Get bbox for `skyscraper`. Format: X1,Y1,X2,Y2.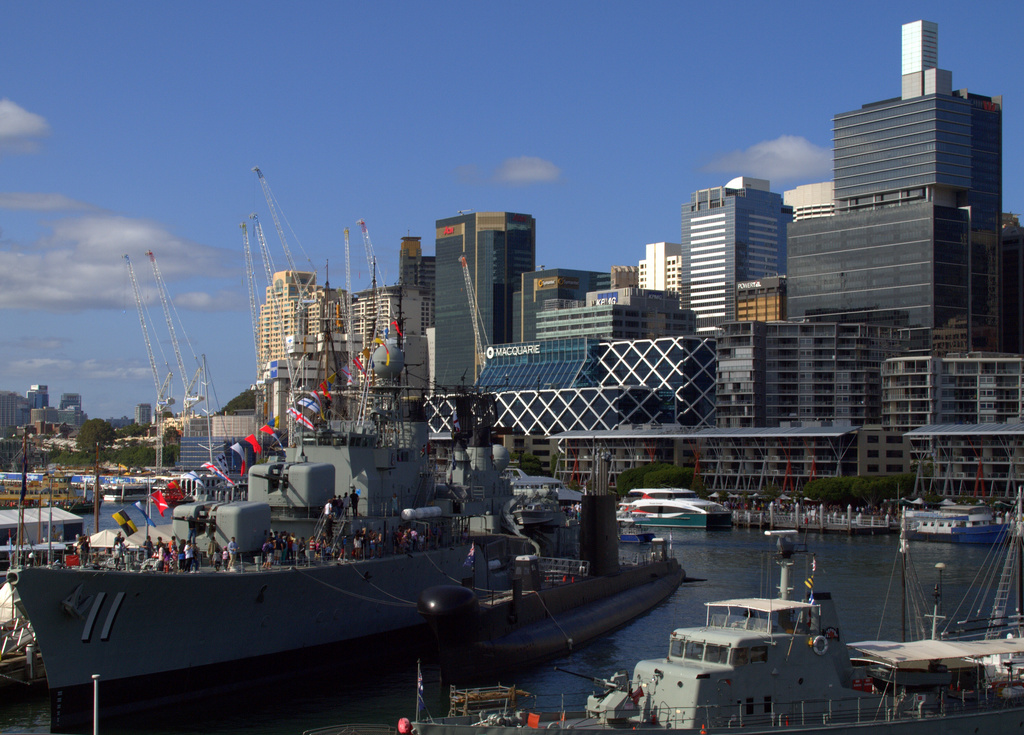
785,22,1023,355.
